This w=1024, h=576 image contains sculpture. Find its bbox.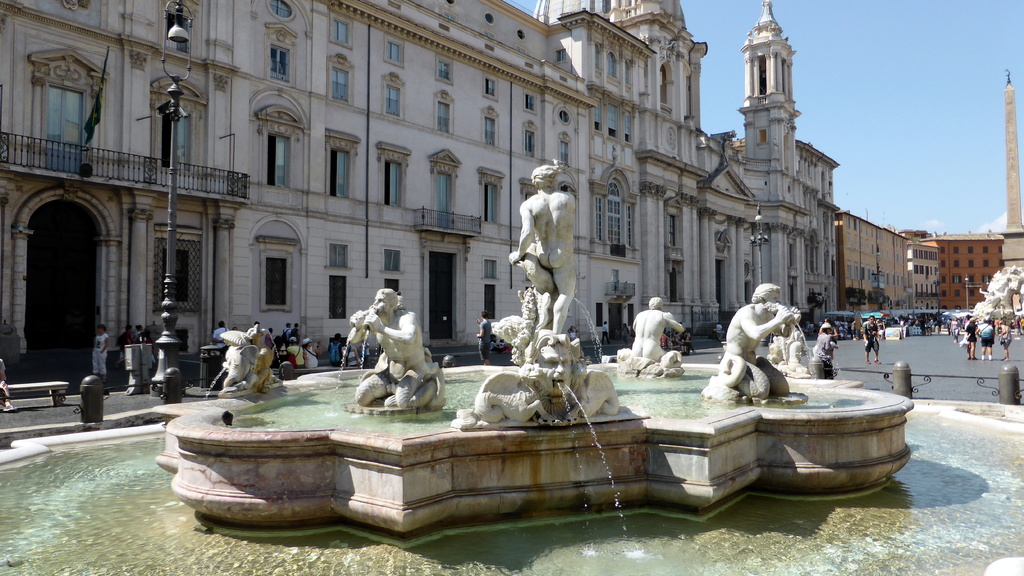
locate(228, 324, 292, 396).
